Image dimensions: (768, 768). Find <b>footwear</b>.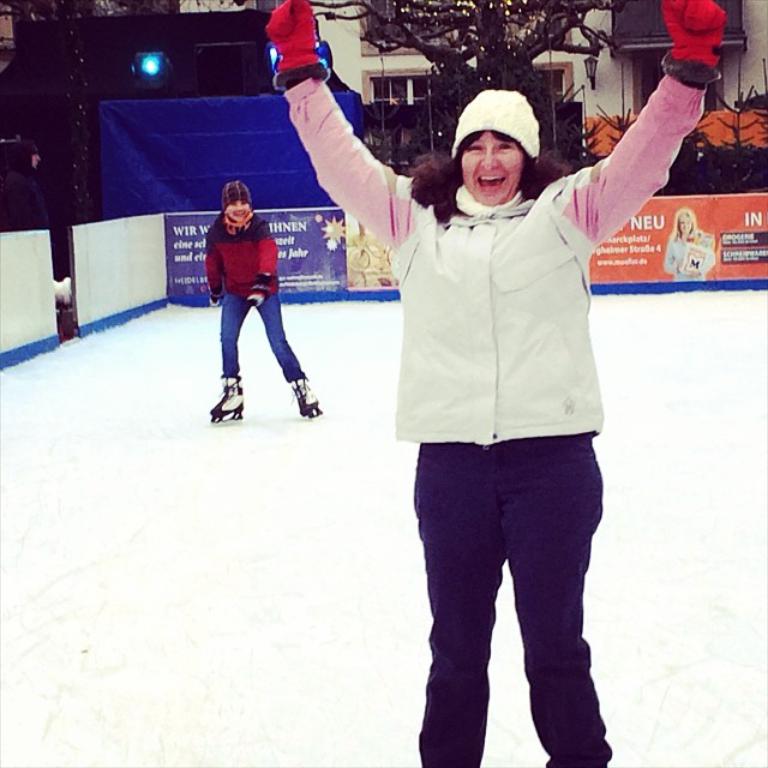
<region>289, 376, 324, 416</region>.
